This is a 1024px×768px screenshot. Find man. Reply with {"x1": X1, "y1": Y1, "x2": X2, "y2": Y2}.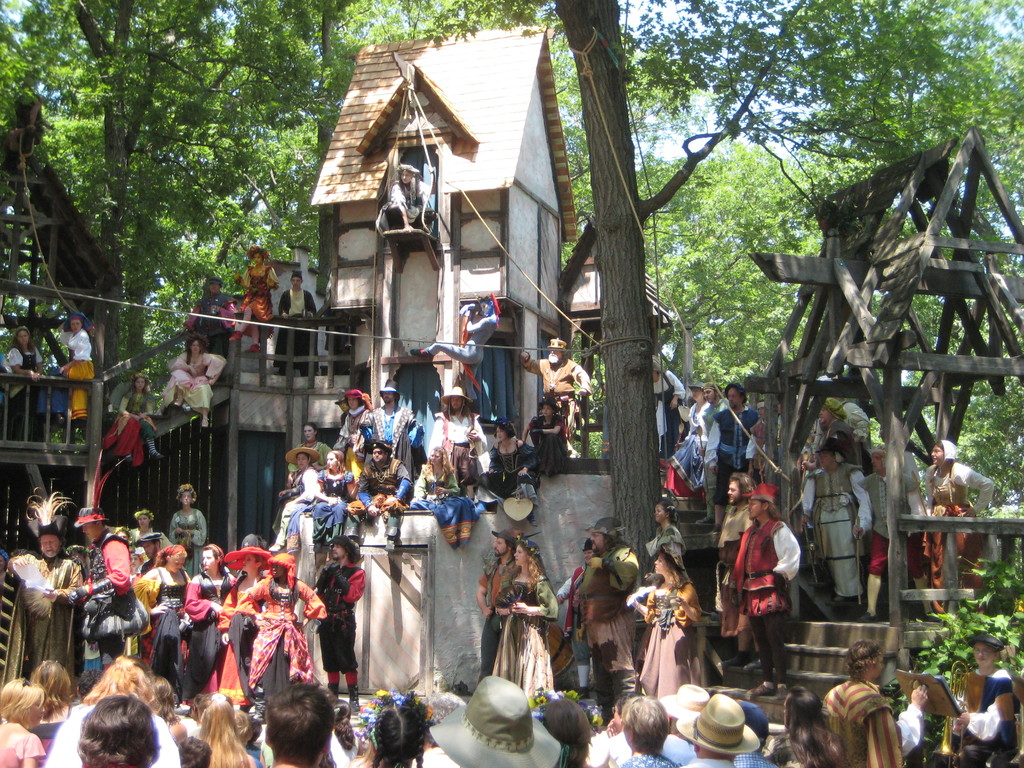
{"x1": 362, "y1": 378, "x2": 425, "y2": 471}.
